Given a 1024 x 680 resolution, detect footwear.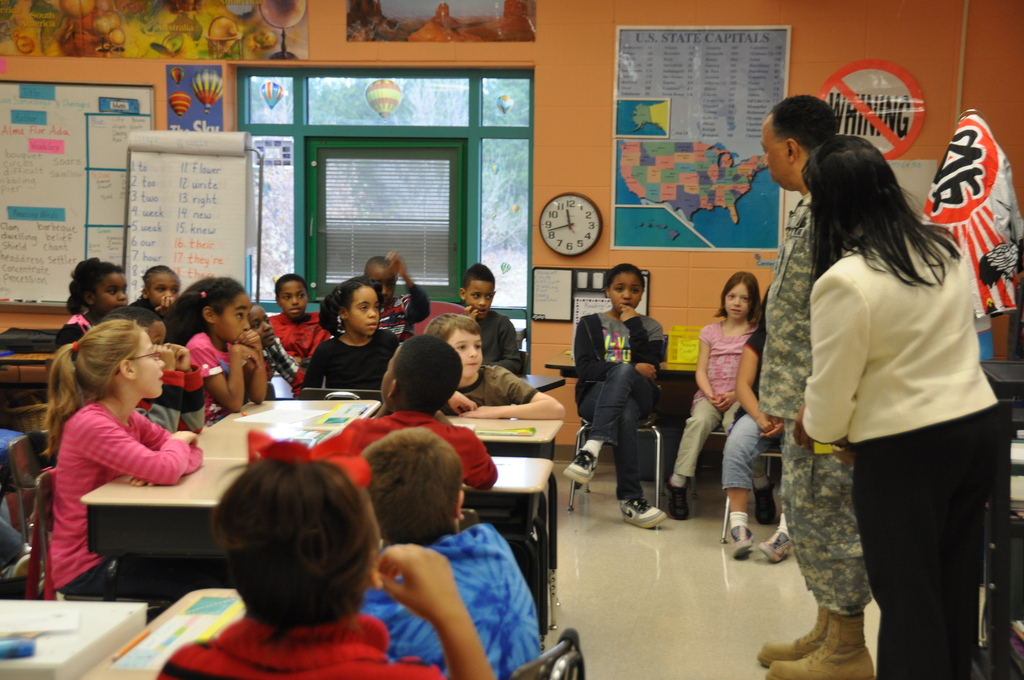
box=[756, 526, 792, 565].
